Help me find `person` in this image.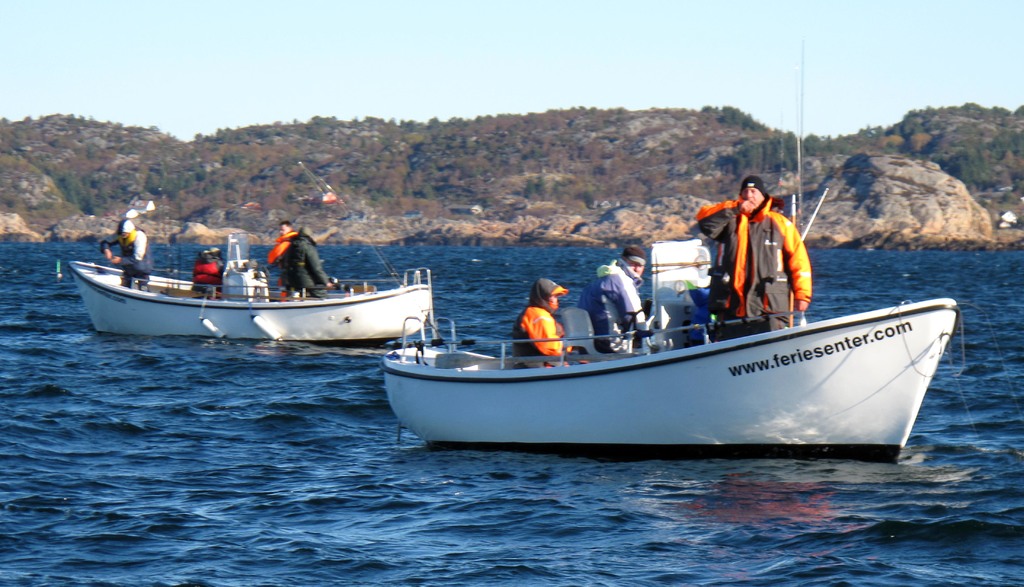
Found it: [left=99, top=214, right=159, bottom=286].
